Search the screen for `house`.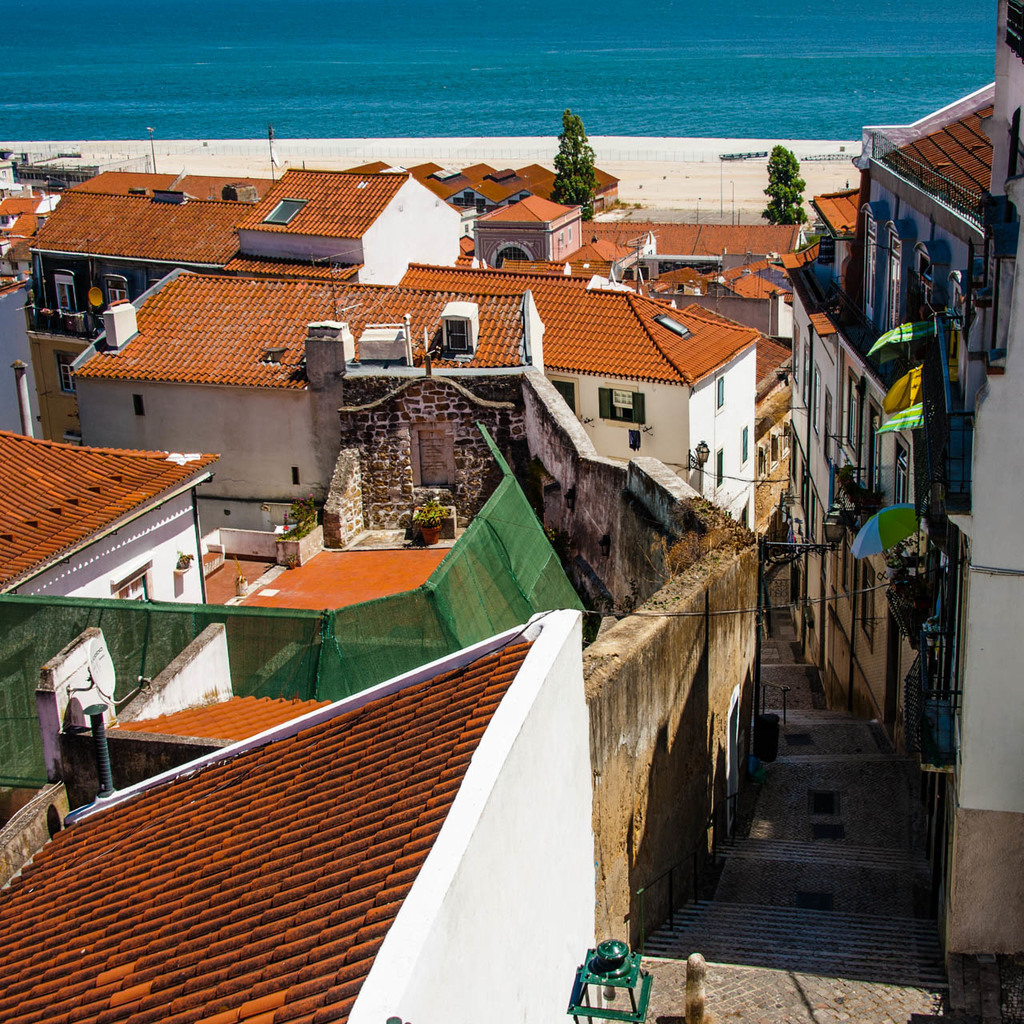
Found at (770,78,1023,786).
